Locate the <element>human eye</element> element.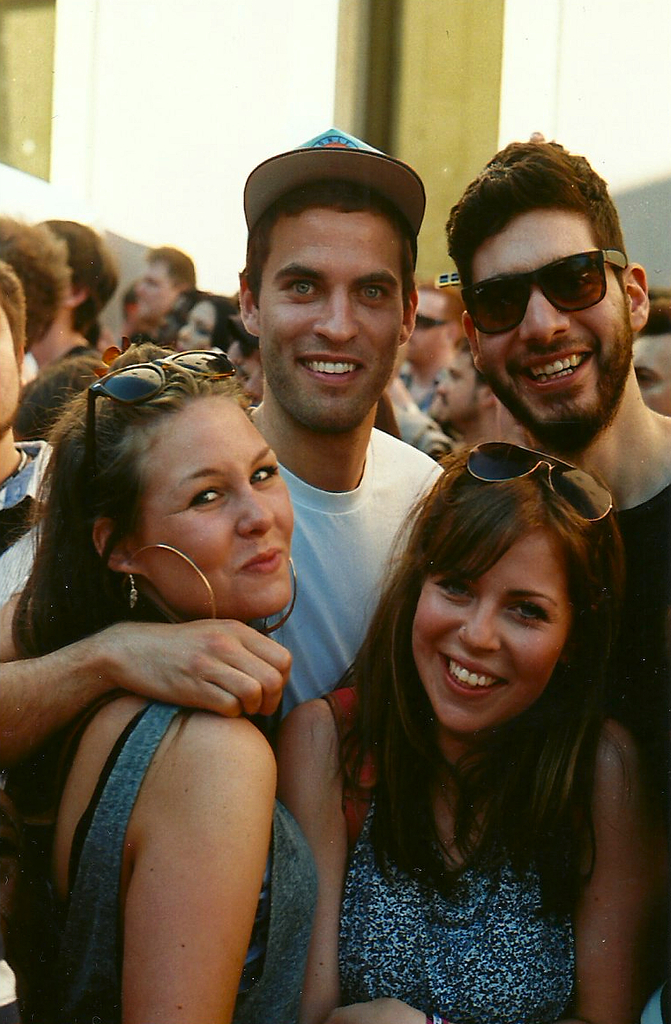
Element bbox: box(351, 279, 388, 309).
